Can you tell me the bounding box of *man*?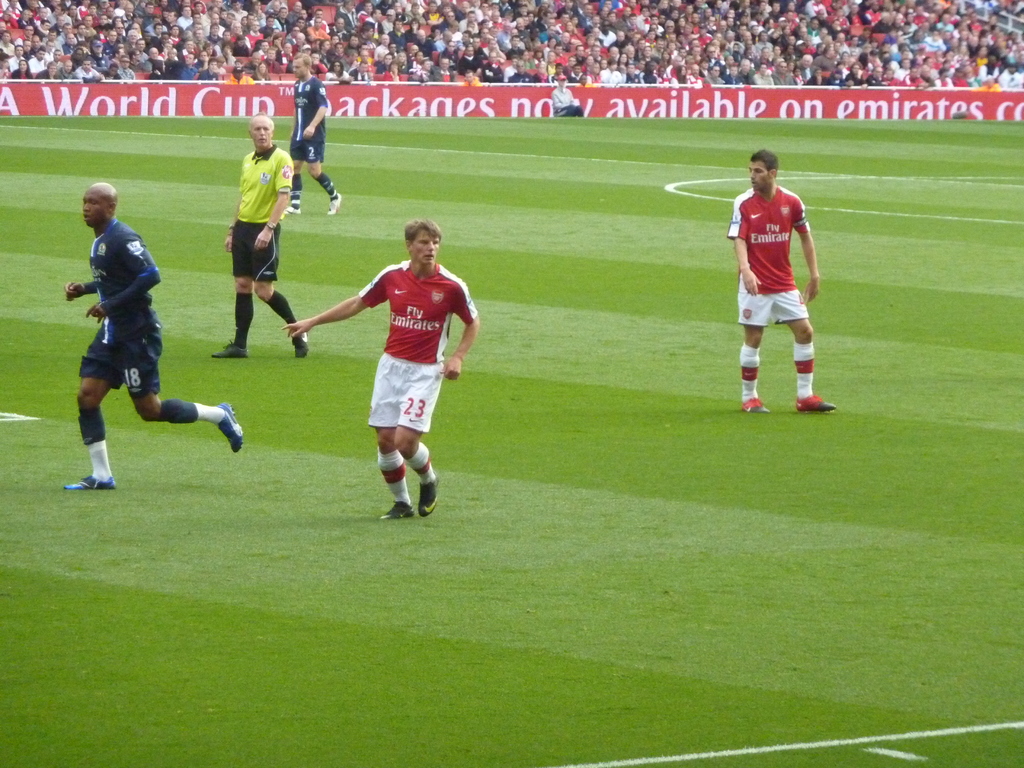
<region>554, 73, 586, 122</region>.
